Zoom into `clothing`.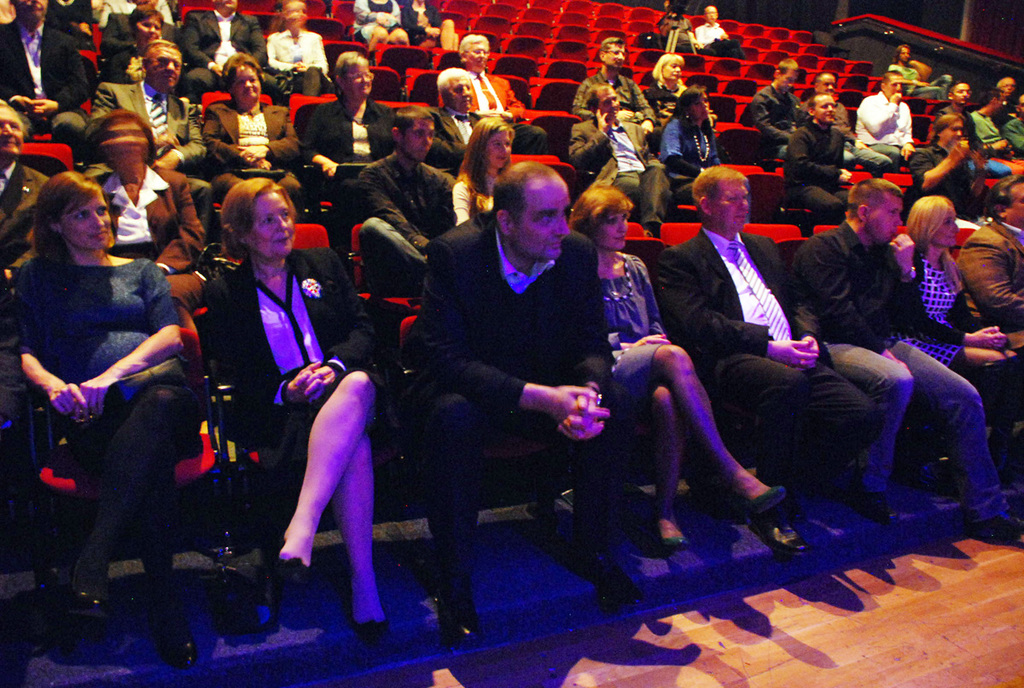
Zoom target: {"x1": 270, "y1": 34, "x2": 330, "y2": 86}.
